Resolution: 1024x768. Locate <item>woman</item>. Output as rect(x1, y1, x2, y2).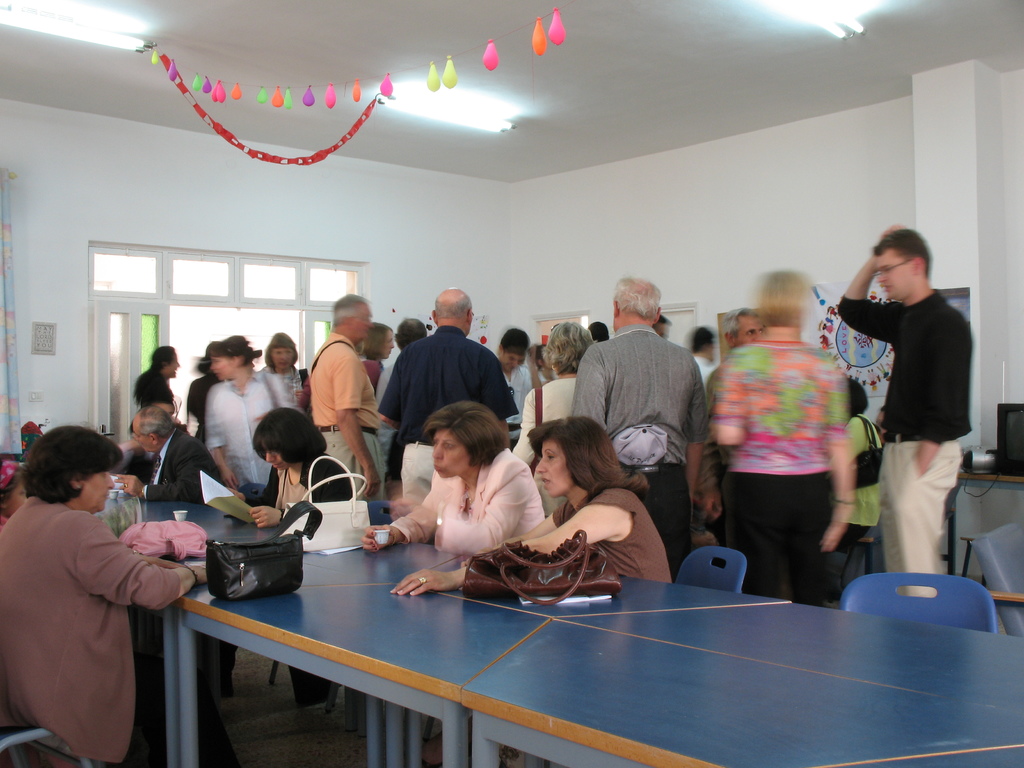
rect(719, 265, 868, 612).
